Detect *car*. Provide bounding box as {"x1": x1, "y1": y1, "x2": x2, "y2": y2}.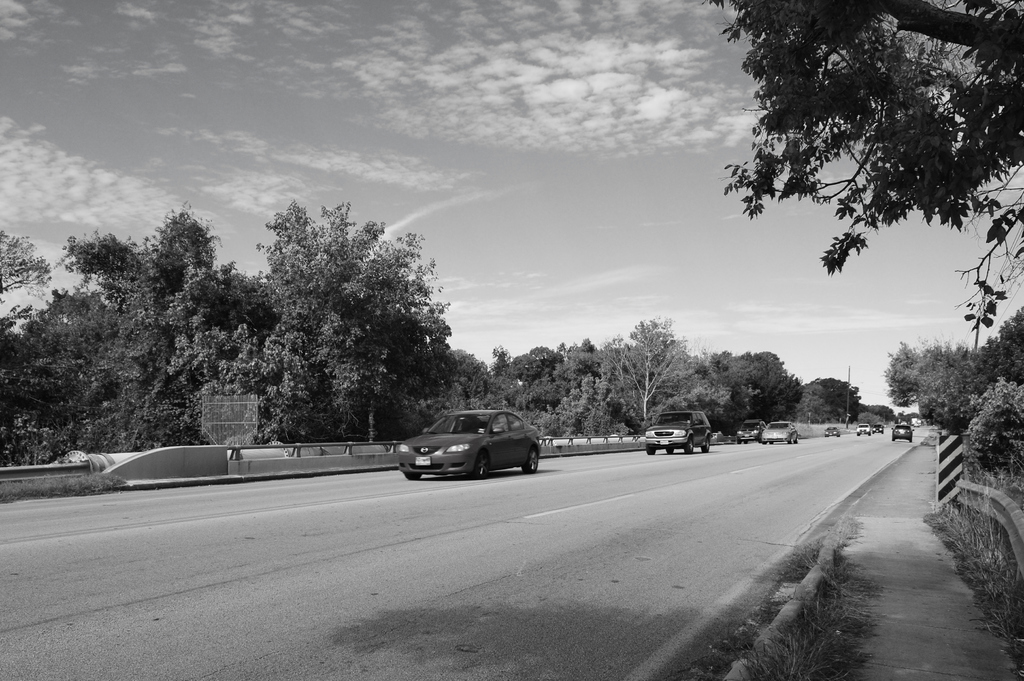
{"x1": 874, "y1": 425, "x2": 885, "y2": 432}.
